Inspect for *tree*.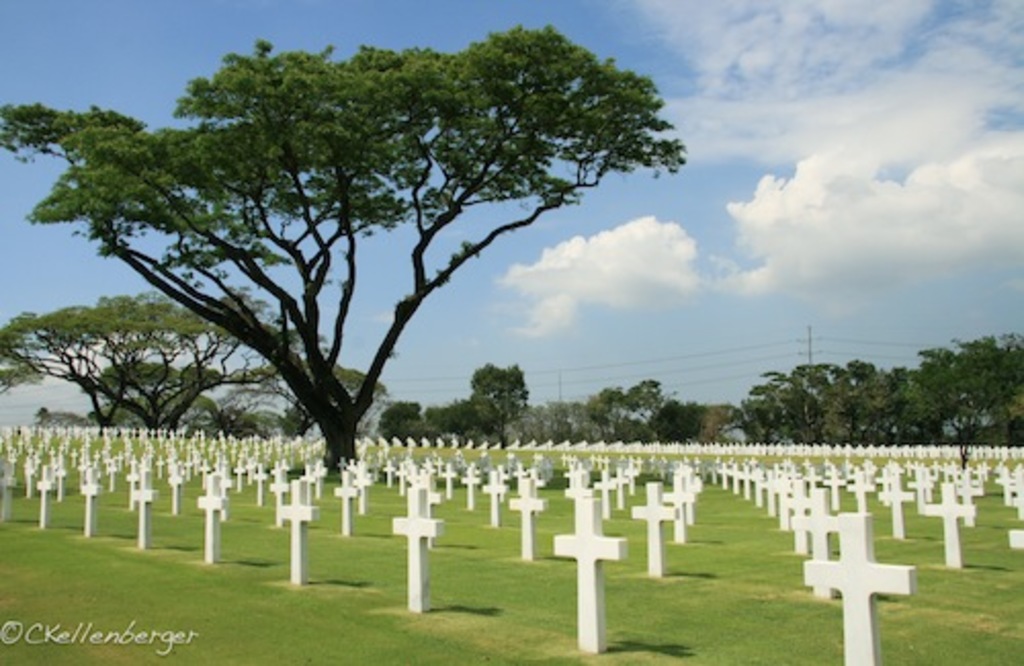
Inspection: [807, 359, 881, 459].
